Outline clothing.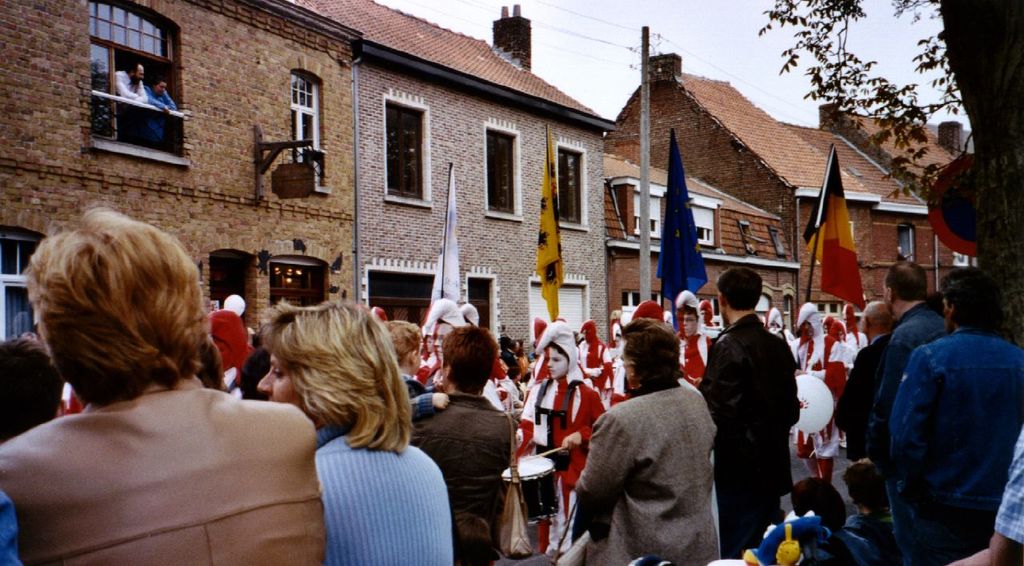
Outline: bbox(847, 325, 872, 365).
